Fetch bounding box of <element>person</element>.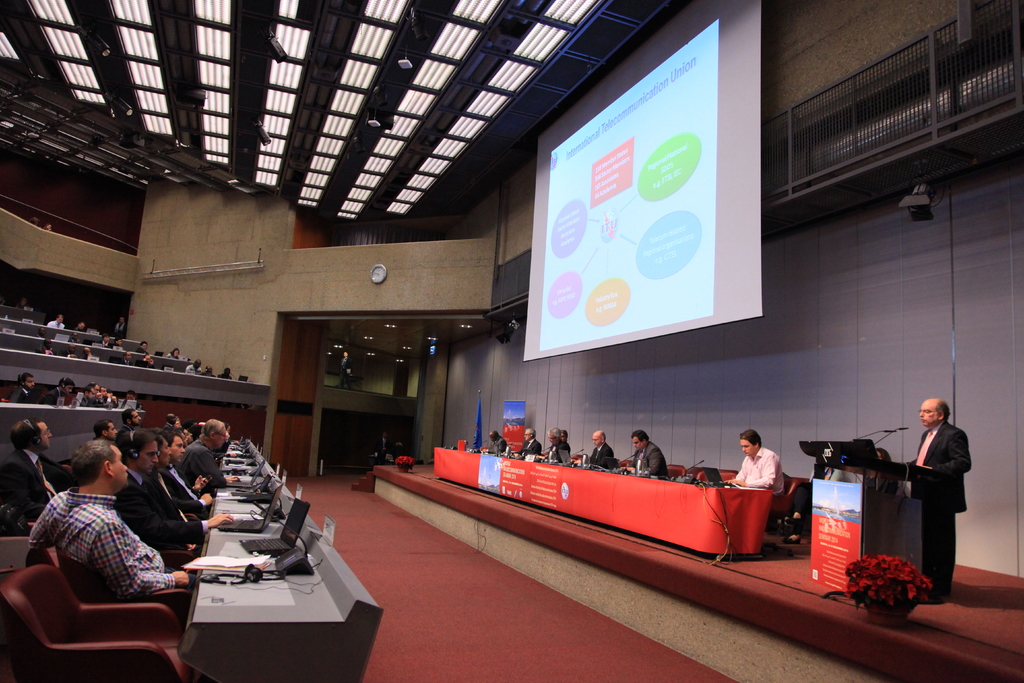
Bbox: {"x1": 543, "y1": 425, "x2": 571, "y2": 464}.
